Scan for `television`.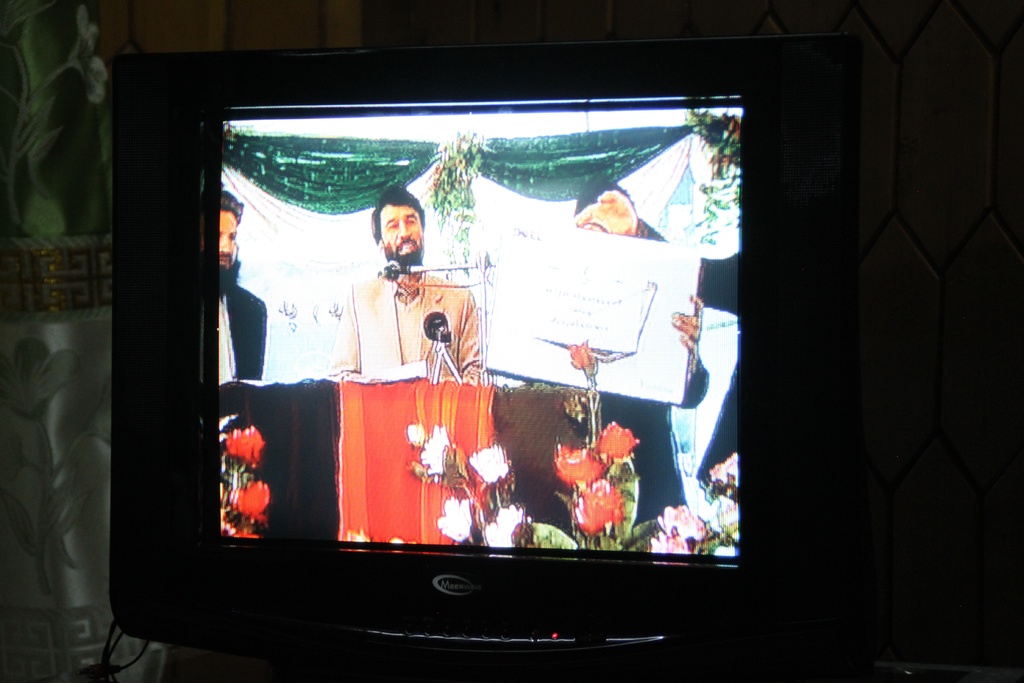
Scan result: [89, 26, 860, 682].
